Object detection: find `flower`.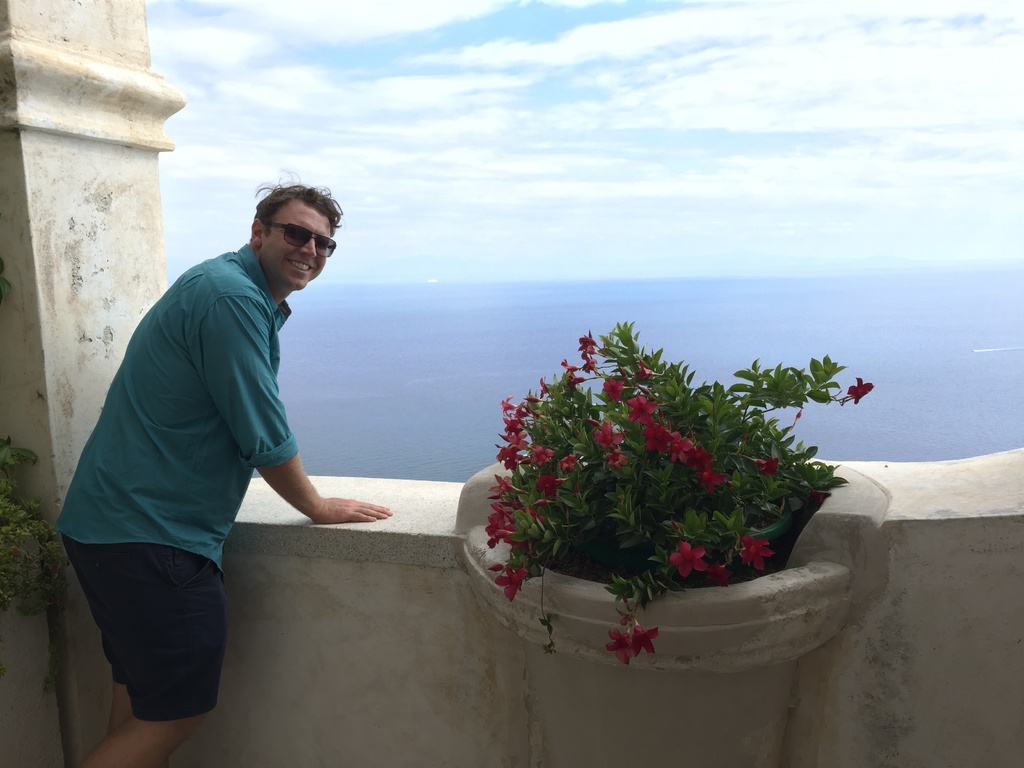
BBox(699, 465, 728, 494).
